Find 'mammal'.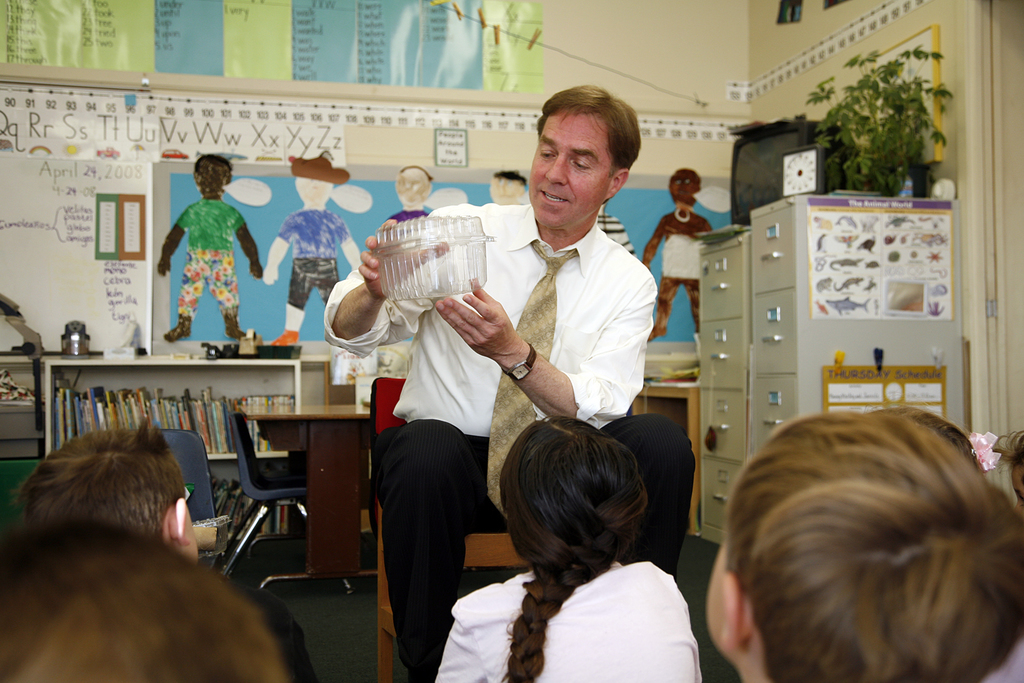
rect(0, 518, 300, 682).
